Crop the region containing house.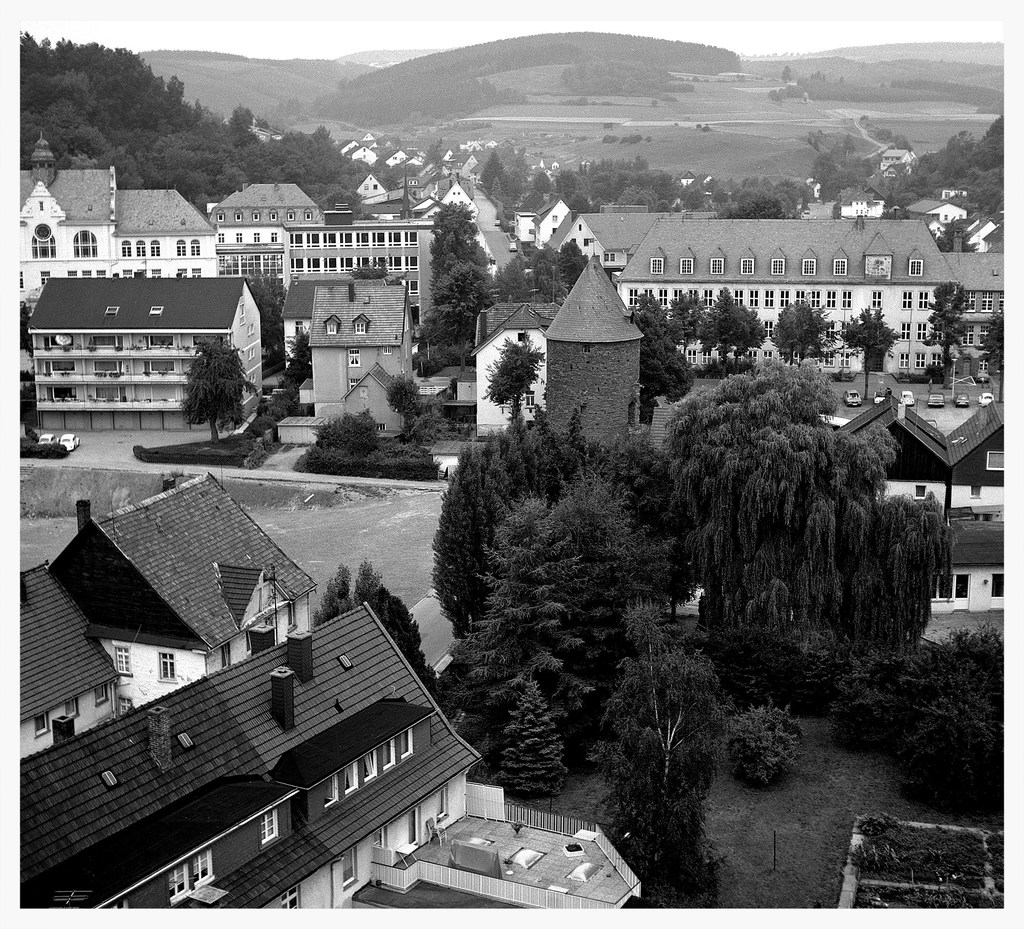
Crop region: (left=18, top=165, right=223, bottom=300).
